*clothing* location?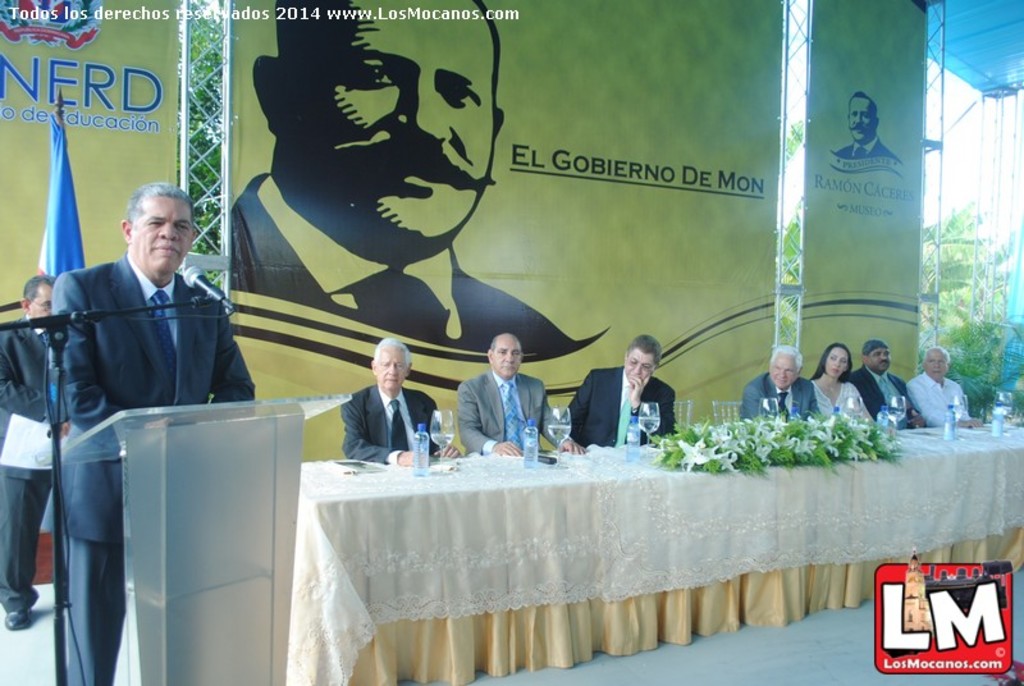
<bbox>745, 381, 813, 430</bbox>
